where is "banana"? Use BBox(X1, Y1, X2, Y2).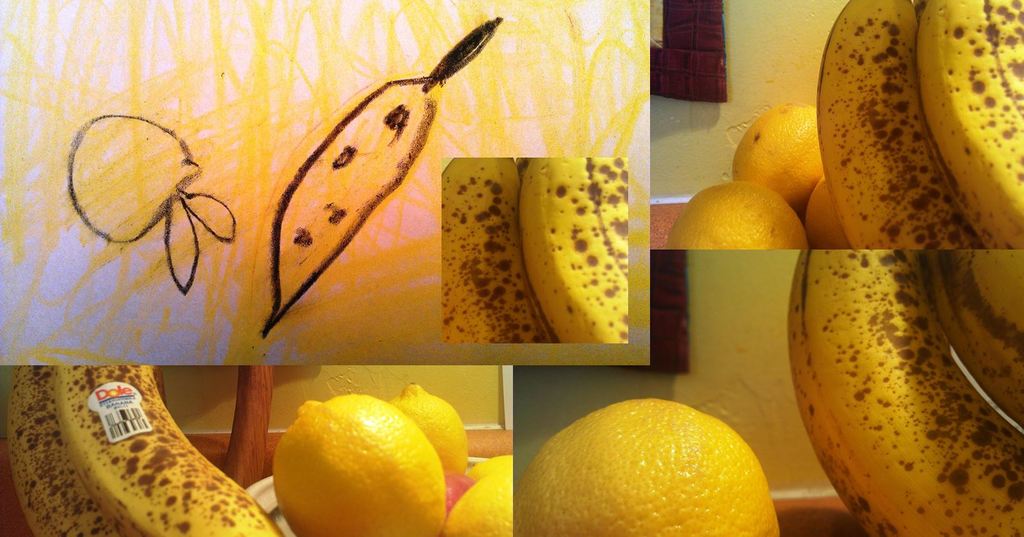
BBox(922, 254, 1023, 427).
